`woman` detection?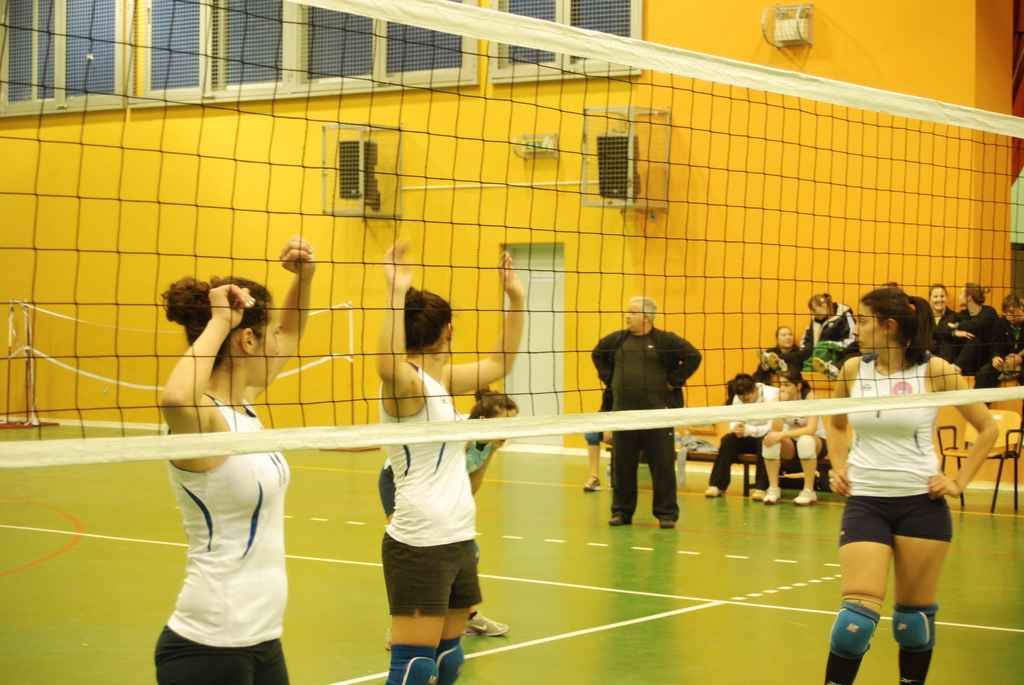
crop(931, 275, 996, 372)
